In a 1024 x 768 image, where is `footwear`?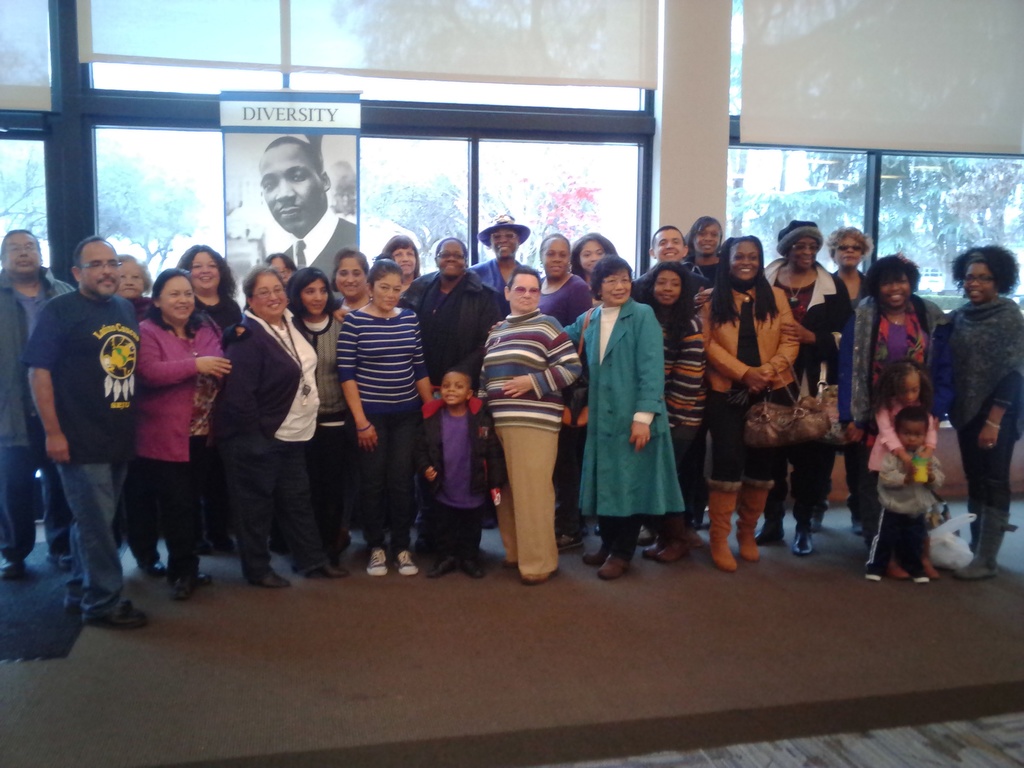
{"x1": 364, "y1": 545, "x2": 390, "y2": 577}.
